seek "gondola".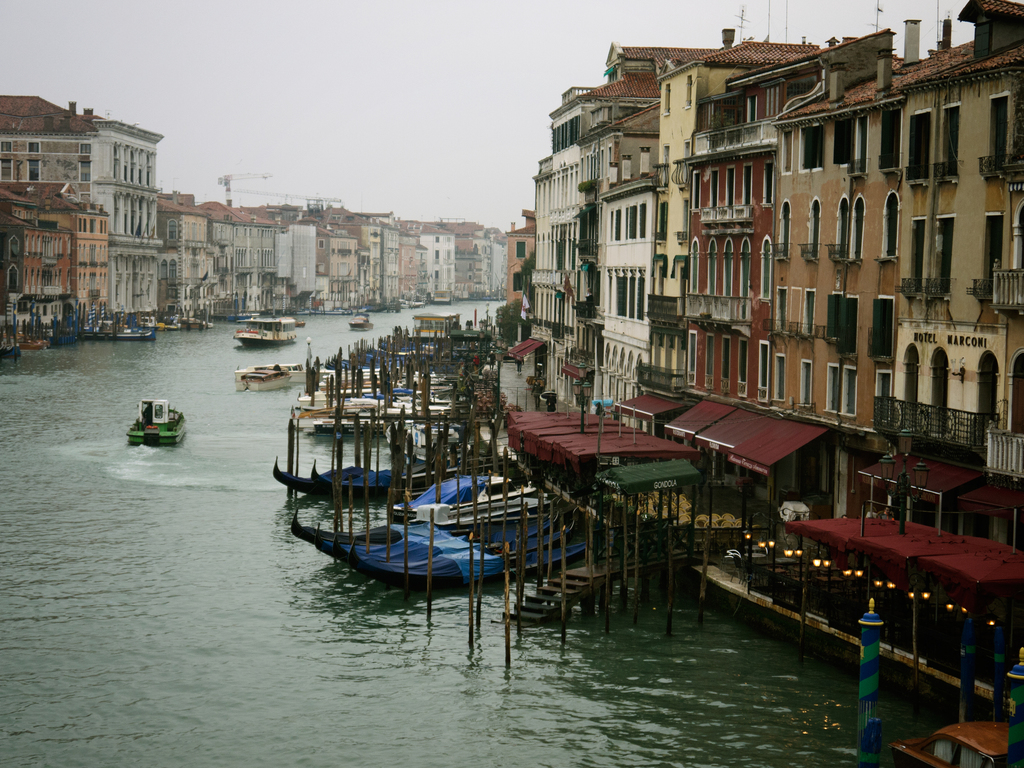
x1=337, y1=498, x2=589, y2=579.
